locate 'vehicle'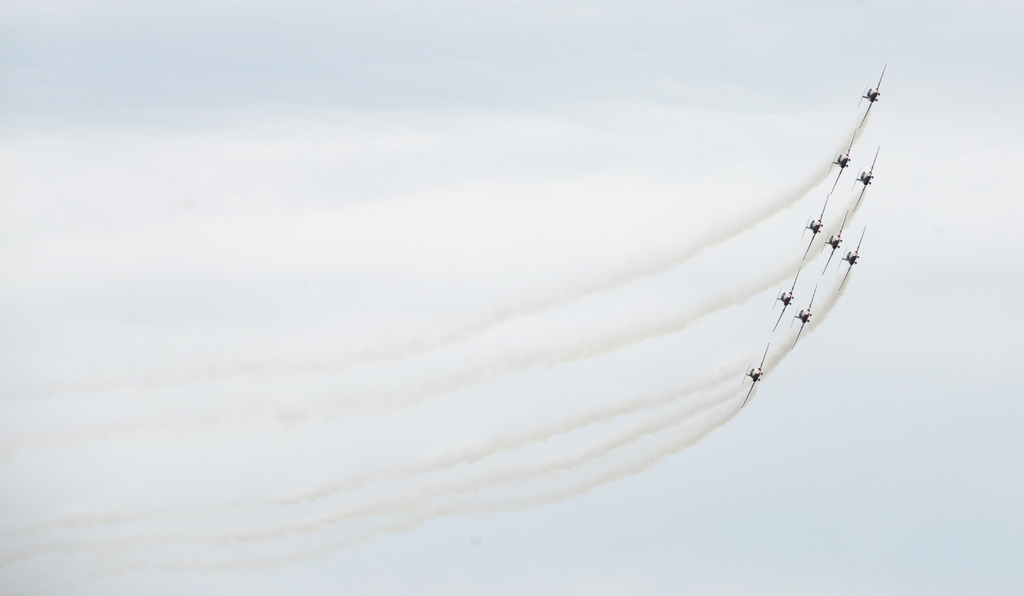
742,341,774,406
